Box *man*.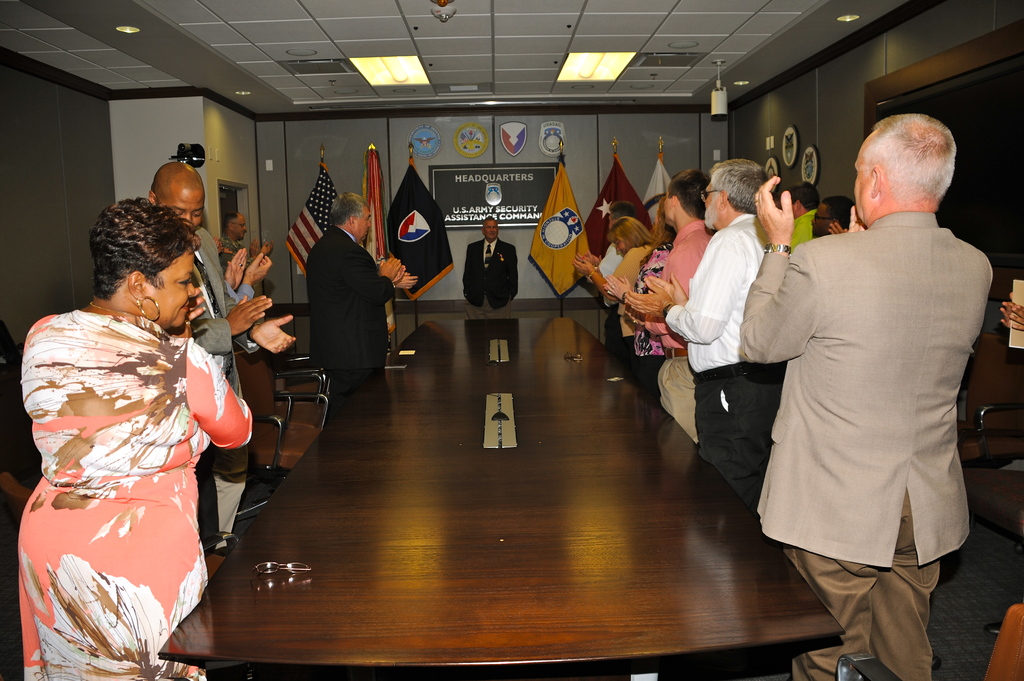
[728, 92, 996, 661].
